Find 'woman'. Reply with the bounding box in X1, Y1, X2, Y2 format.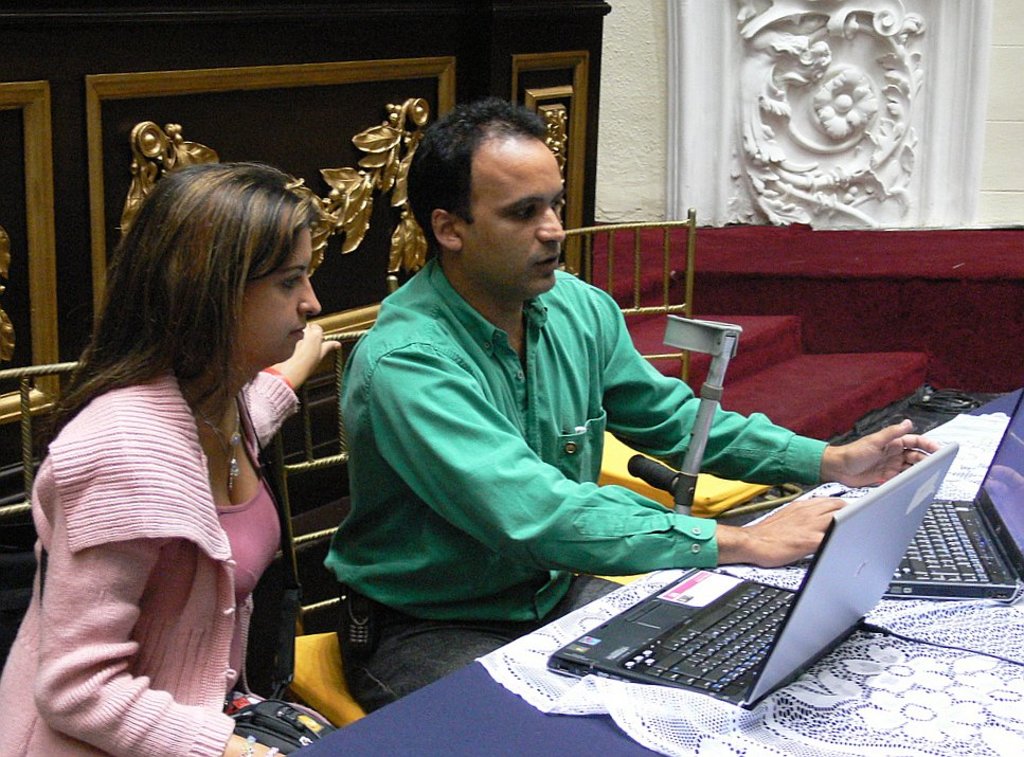
15, 144, 354, 756.
